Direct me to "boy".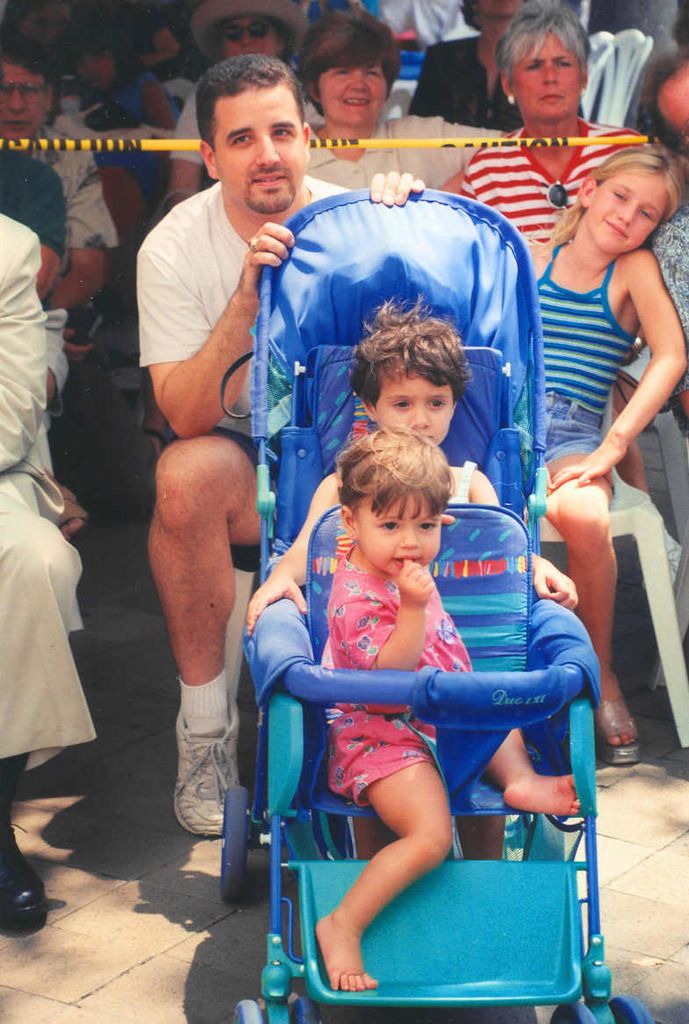
Direction: region(249, 297, 588, 869).
